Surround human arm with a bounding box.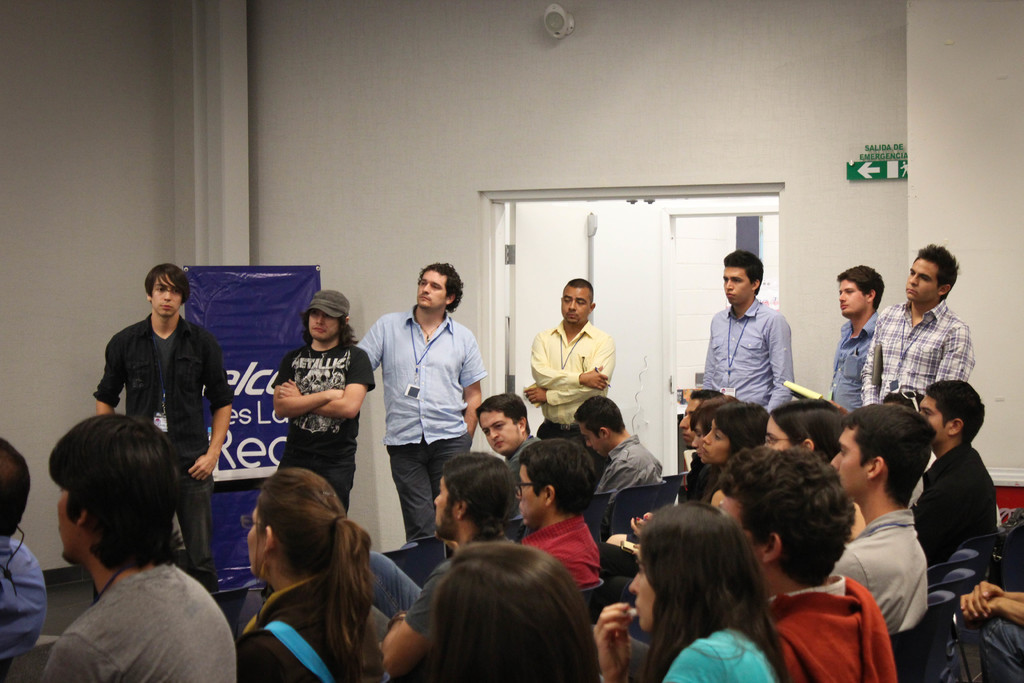
[x1=587, y1=598, x2=713, y2=682].
